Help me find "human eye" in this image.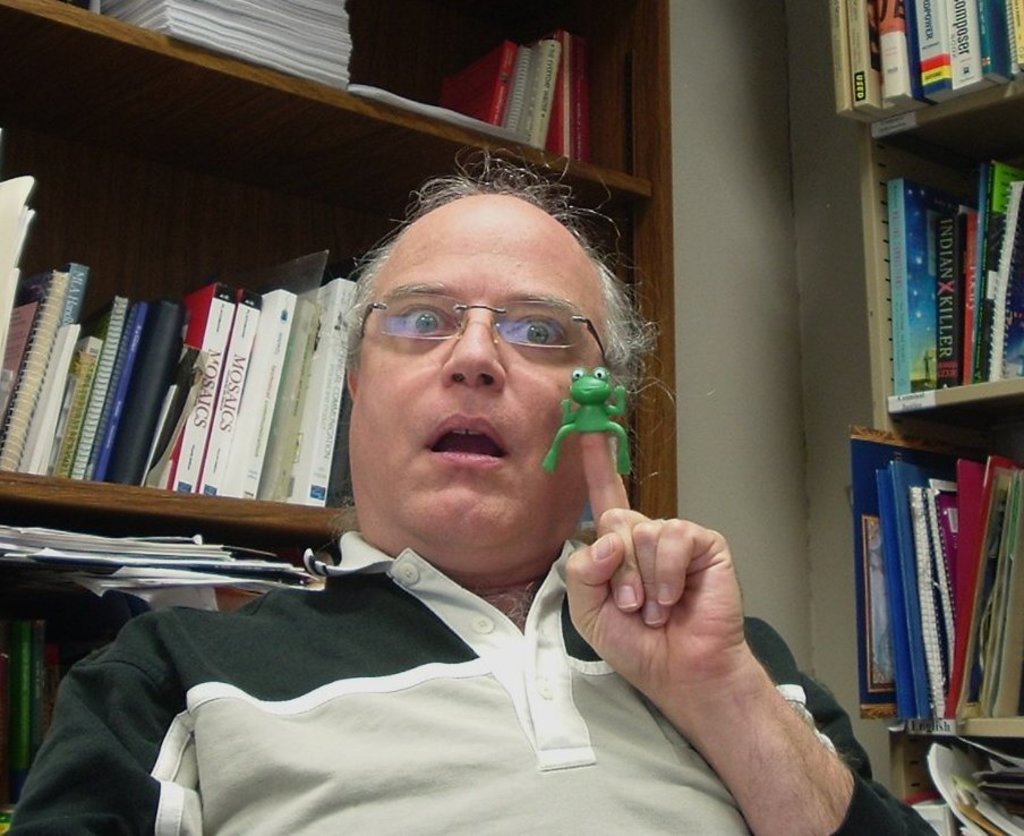
Found it: {"x1": 392, "y1": 298, "x2": 459, "y2": 344}.
